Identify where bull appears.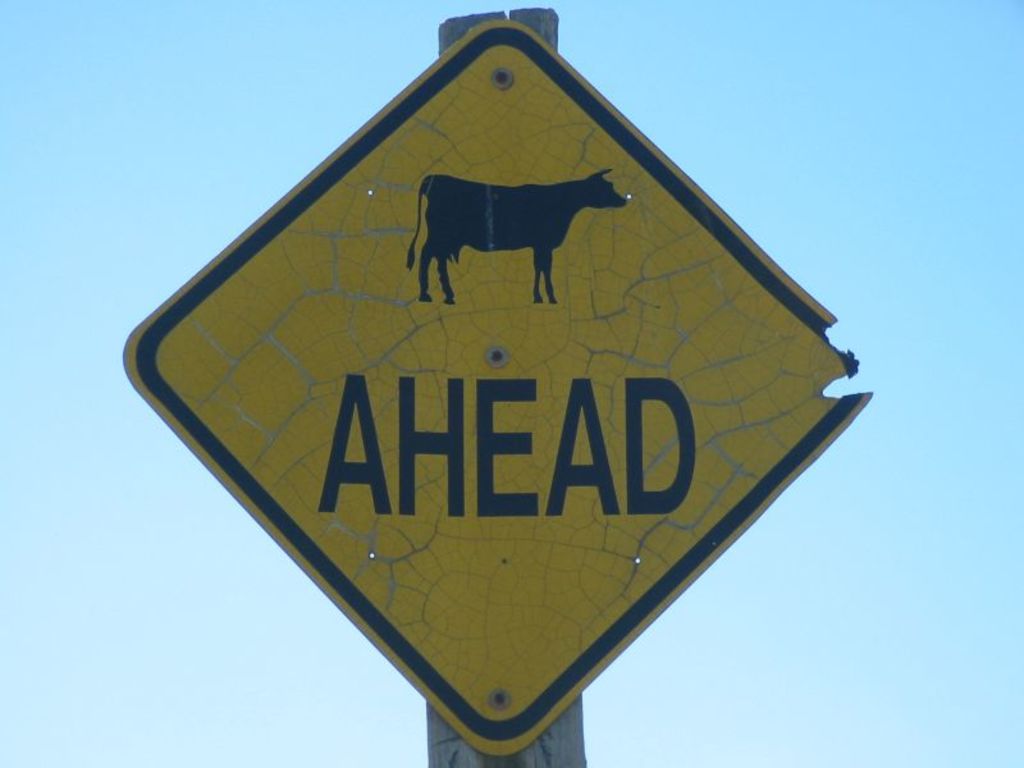
Appears at pyautogui.locateOnScreen(402, 169, 627, 306).
